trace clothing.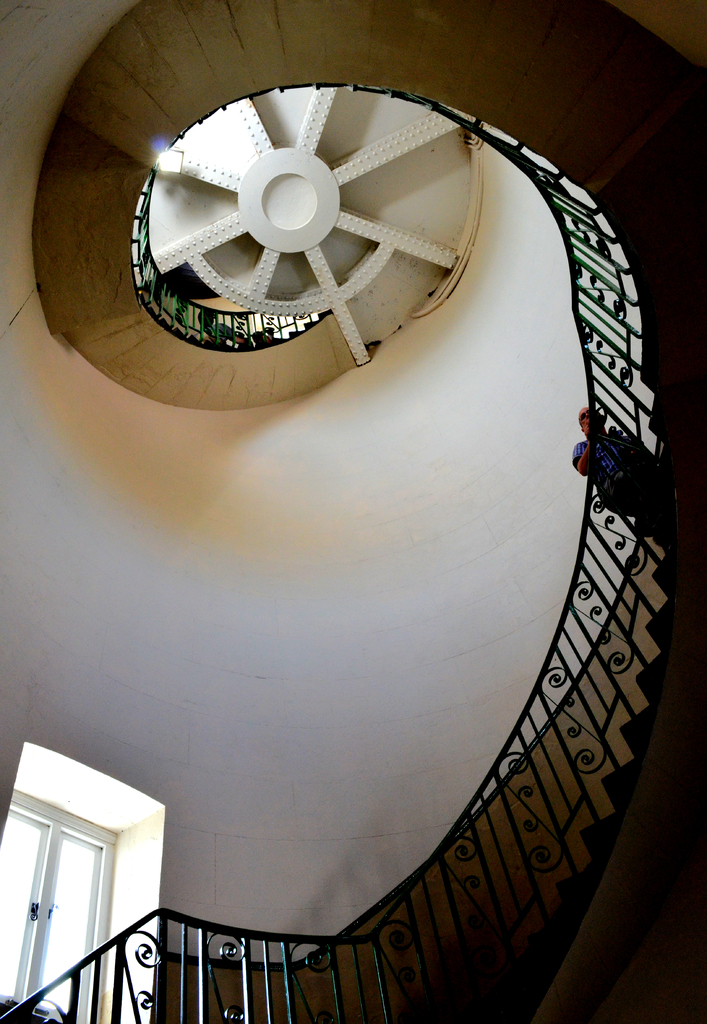
Traced to box(570, 423, 646, 515).
